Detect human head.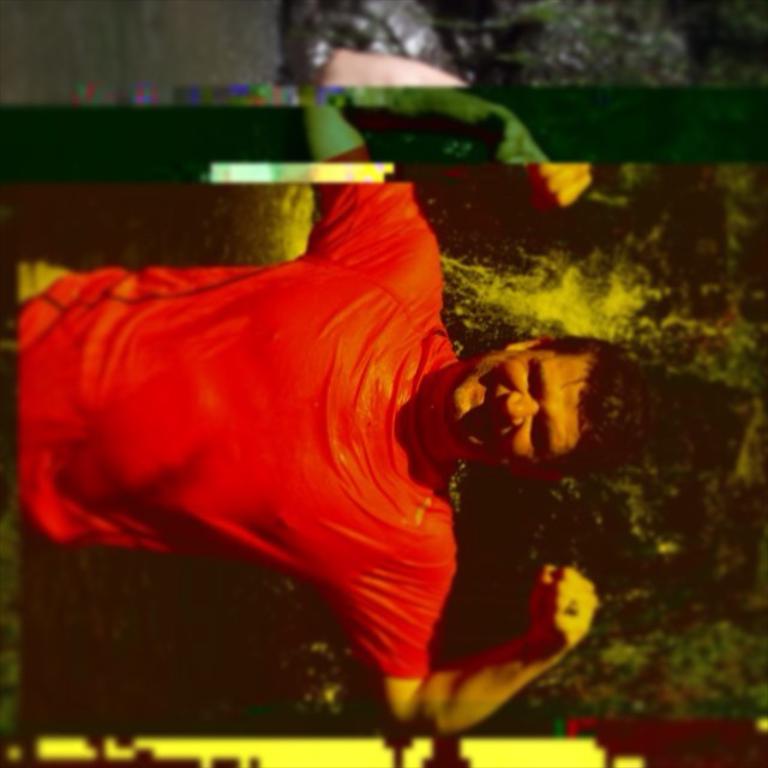
Detected at l=434, t=325, r=650, b=481.
